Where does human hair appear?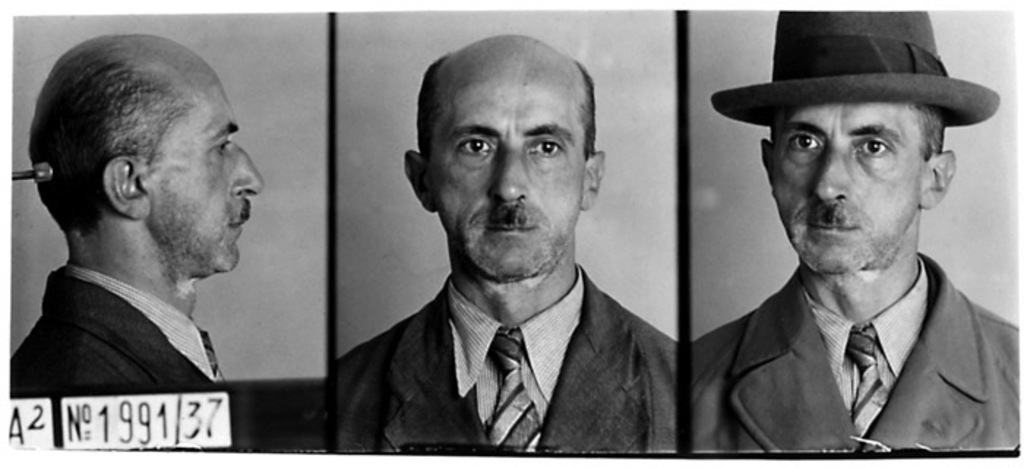
Appears at {"x1": 421, "y1": 53, "x2": 595, "y2": 154}.
